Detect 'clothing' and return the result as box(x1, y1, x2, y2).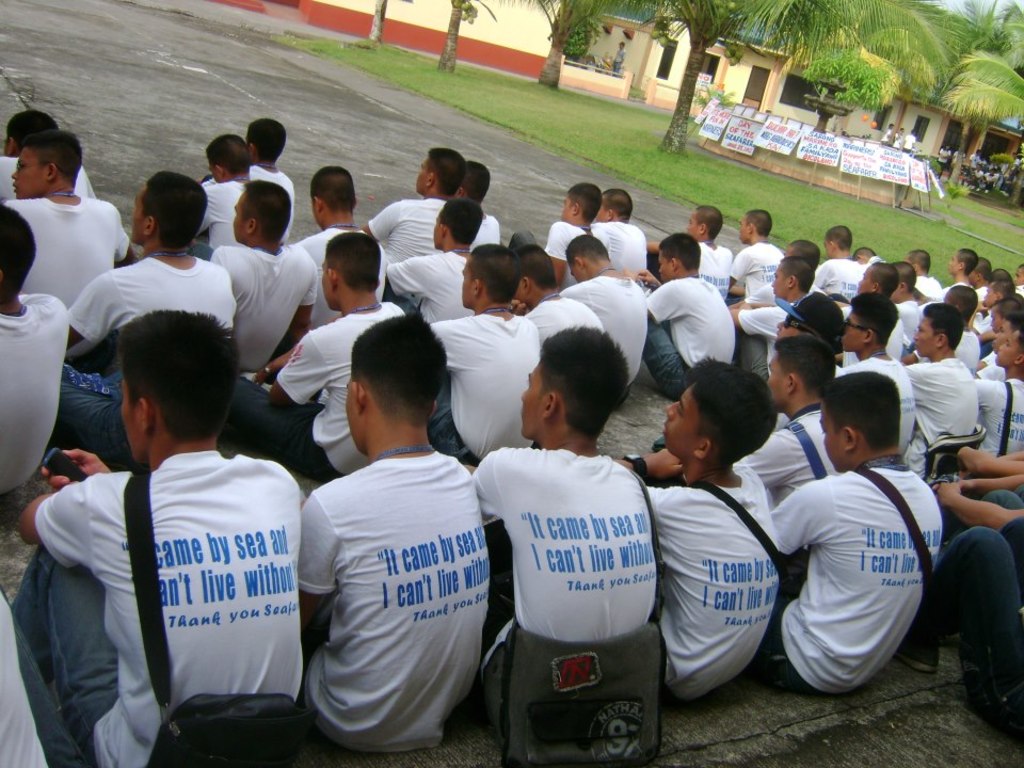
box(697, 237, 736, 303).
